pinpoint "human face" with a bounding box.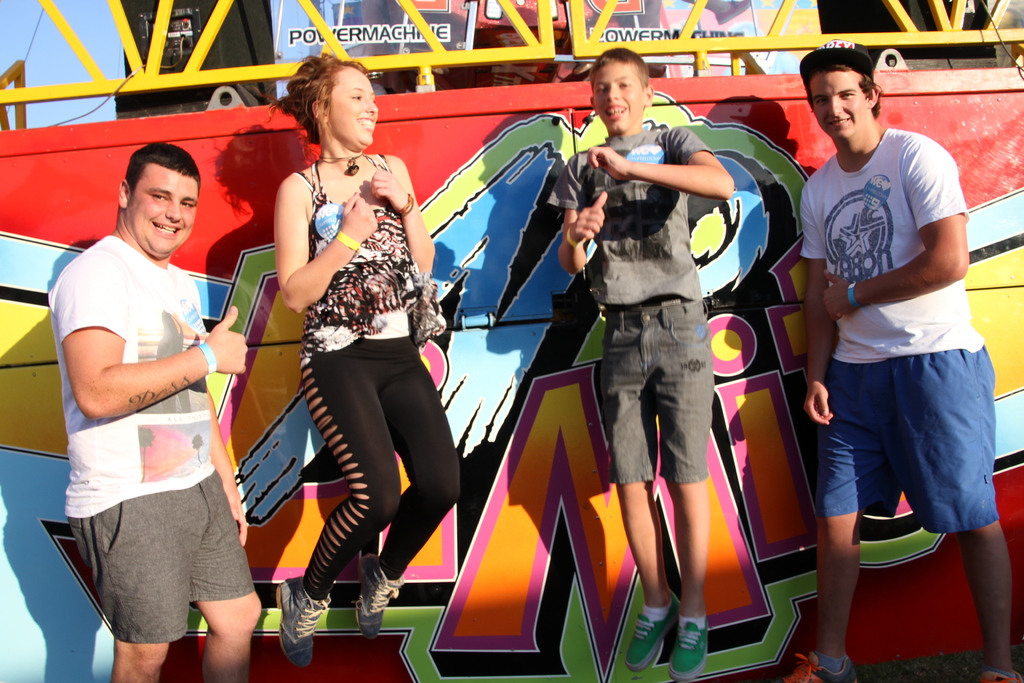
[left=126, top=159, right=201, bottom=256].
